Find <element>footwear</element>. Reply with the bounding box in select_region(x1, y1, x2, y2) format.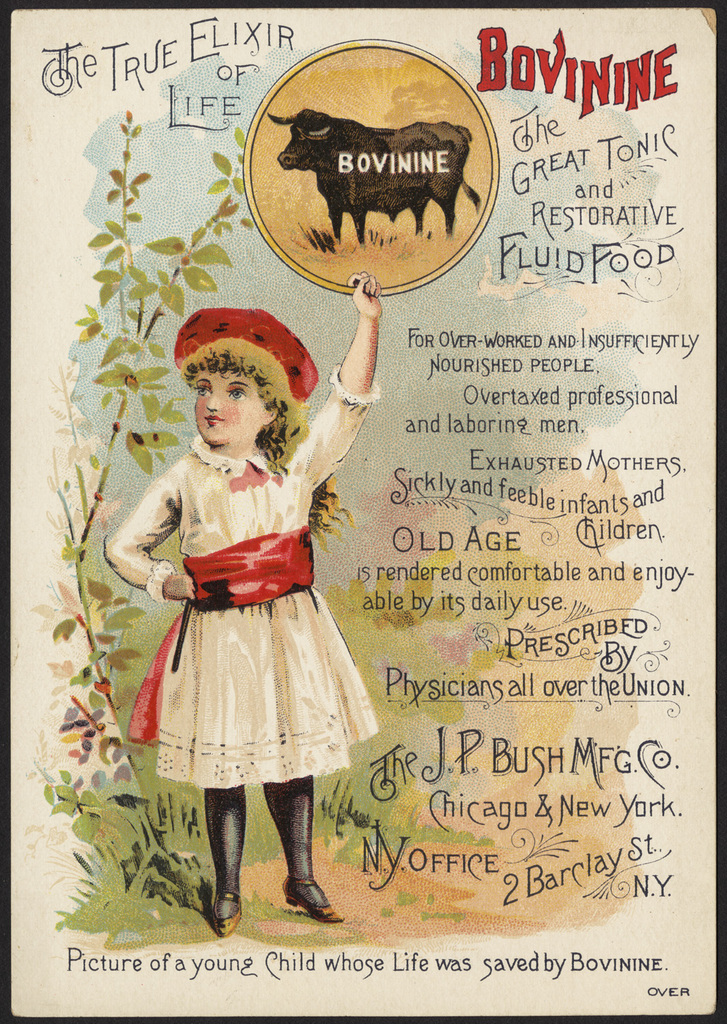
select_region(279, 784, 346, 926).
